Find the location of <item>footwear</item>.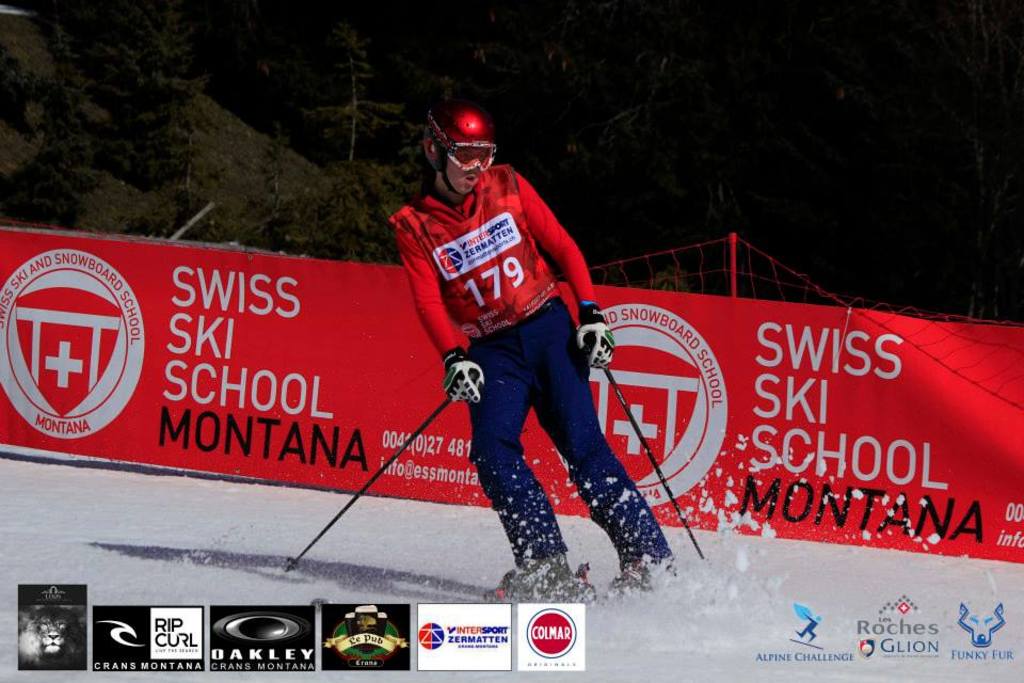
Location: l=608, t=559, r=672, b=600.
